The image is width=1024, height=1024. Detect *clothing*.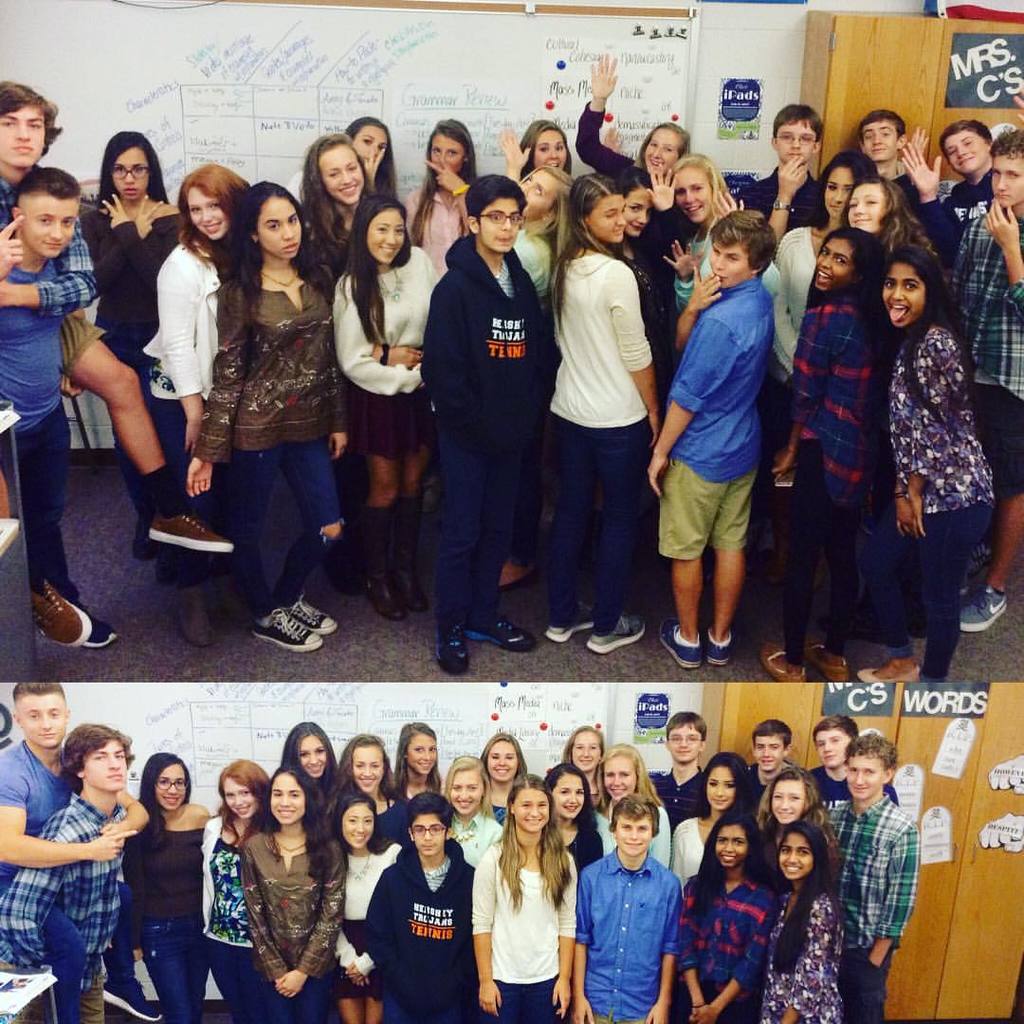
Detection: rect(341, 247, 428, 393).
